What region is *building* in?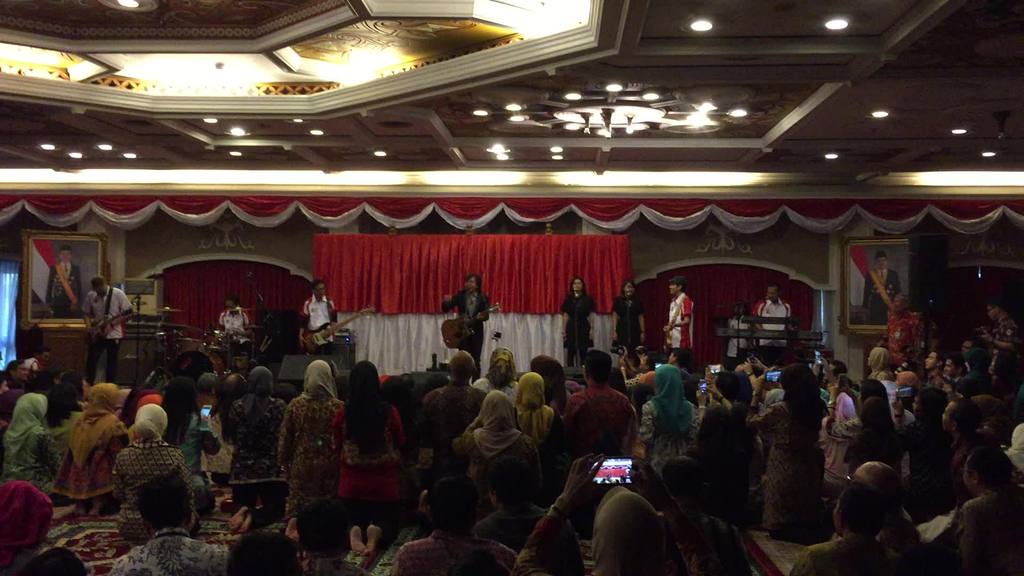
{"left": 0, "top": 0, "right": 1023, "bottom": 575}.
